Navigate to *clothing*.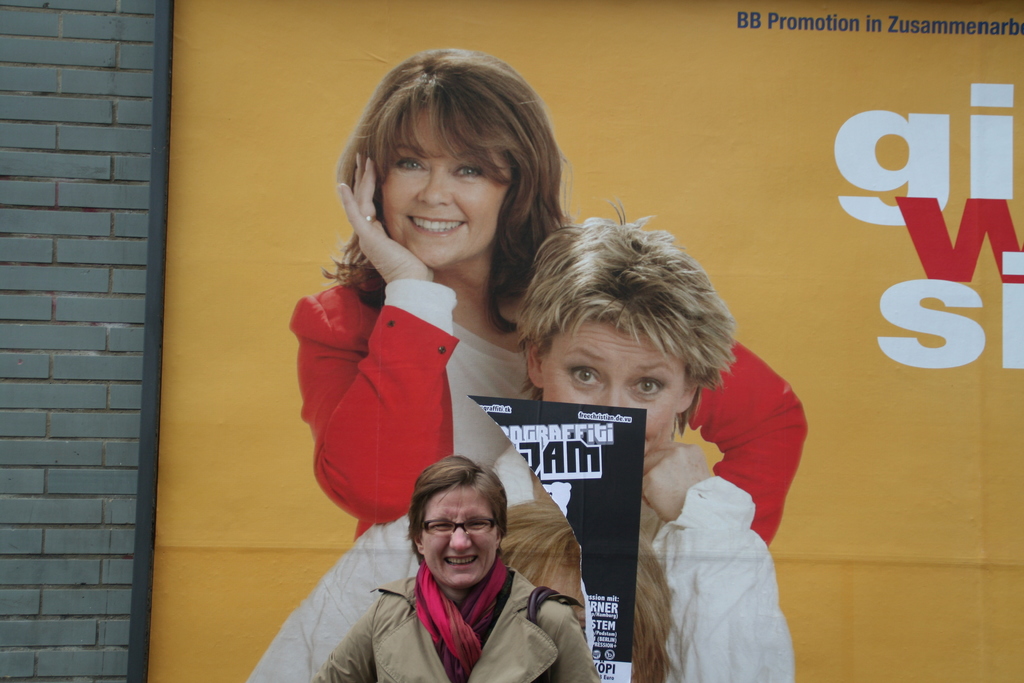
Navigation target: (246, 443, 795, 682).
